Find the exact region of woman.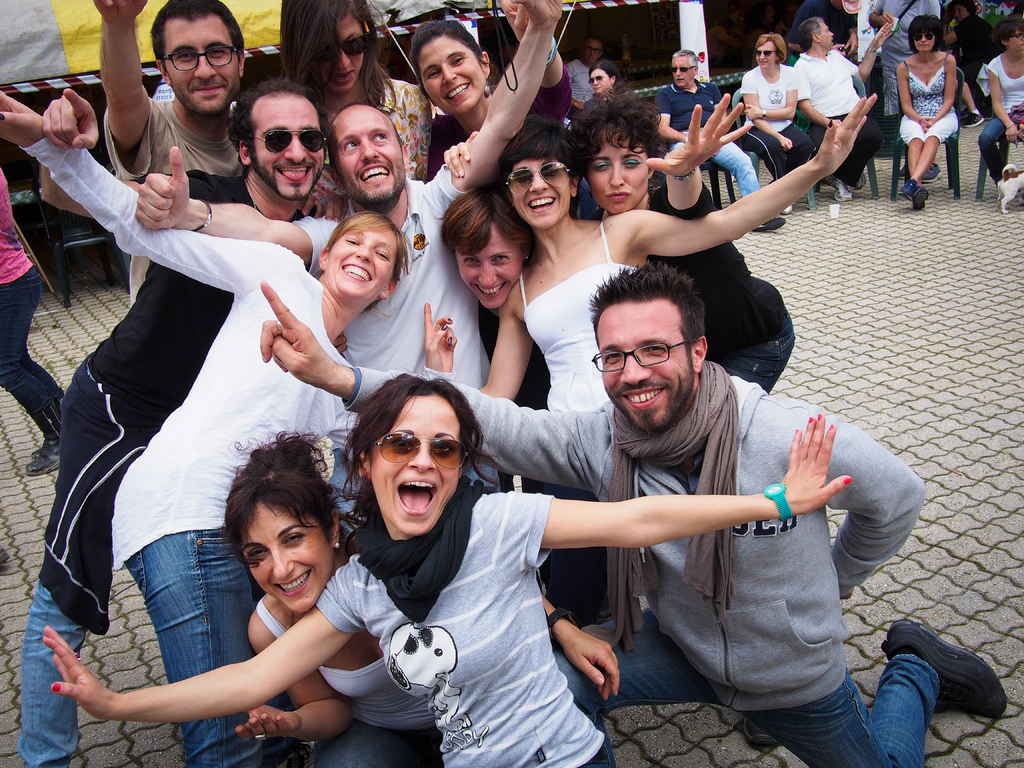
Exact region: (234, 425, 621, 767).
